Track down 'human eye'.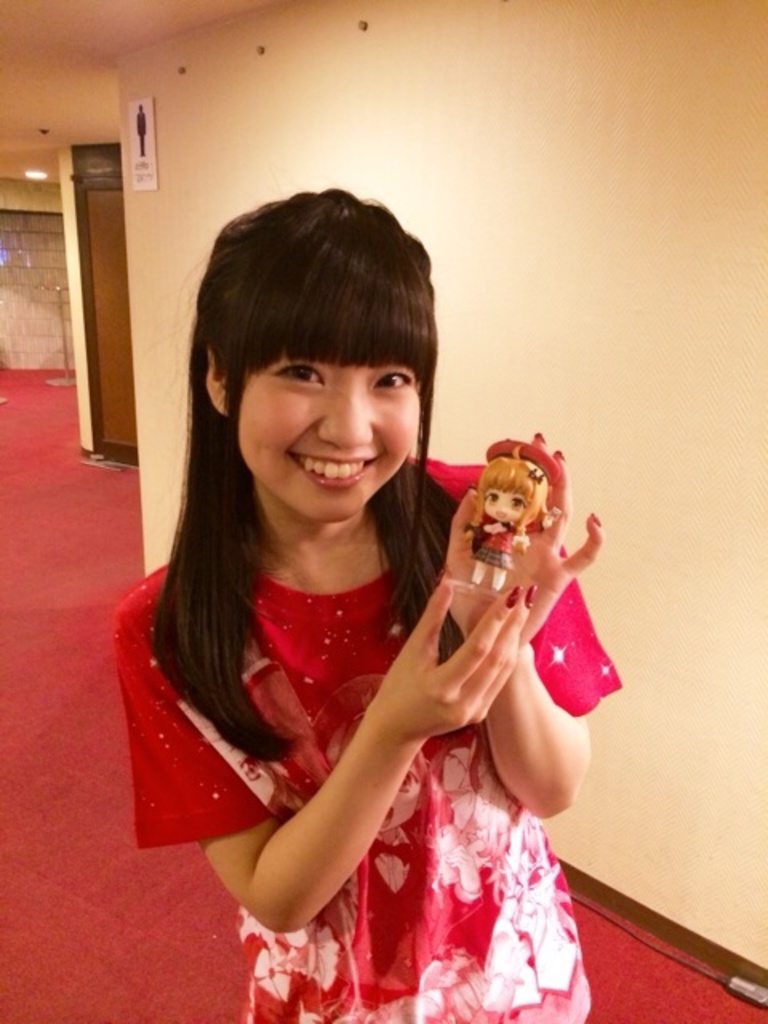
Tracked to pyautogui.locateOnScreen(270, 362, 330, 389).
